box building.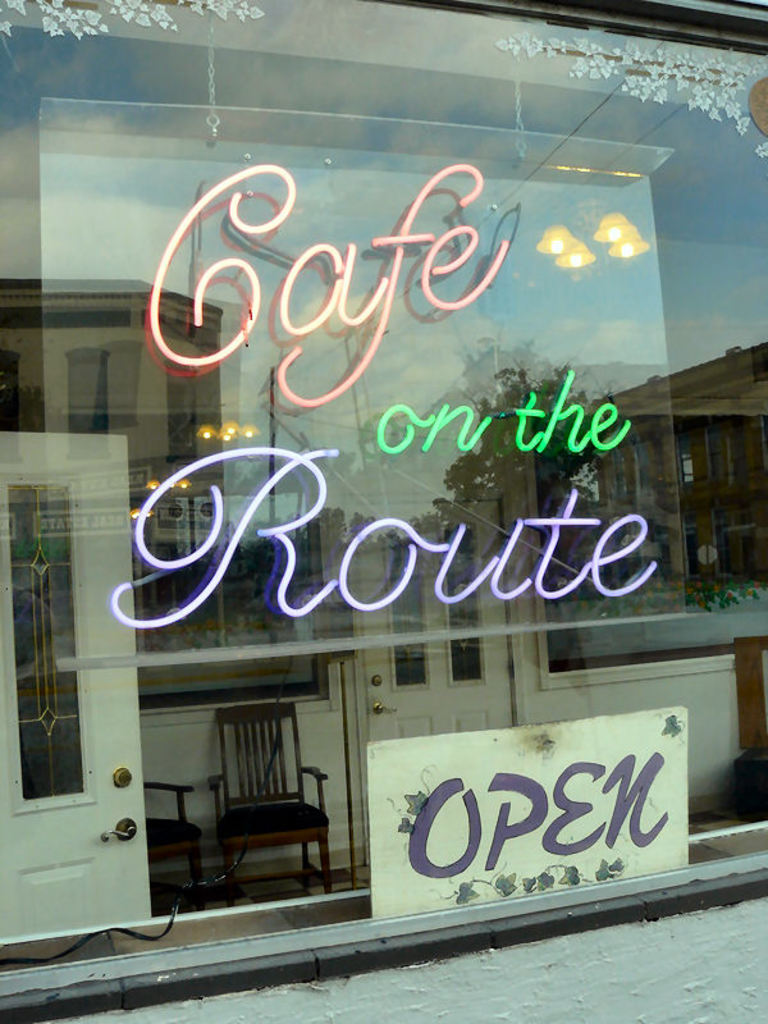
<bbox>0, 0, 767, 1006</bbox>.
